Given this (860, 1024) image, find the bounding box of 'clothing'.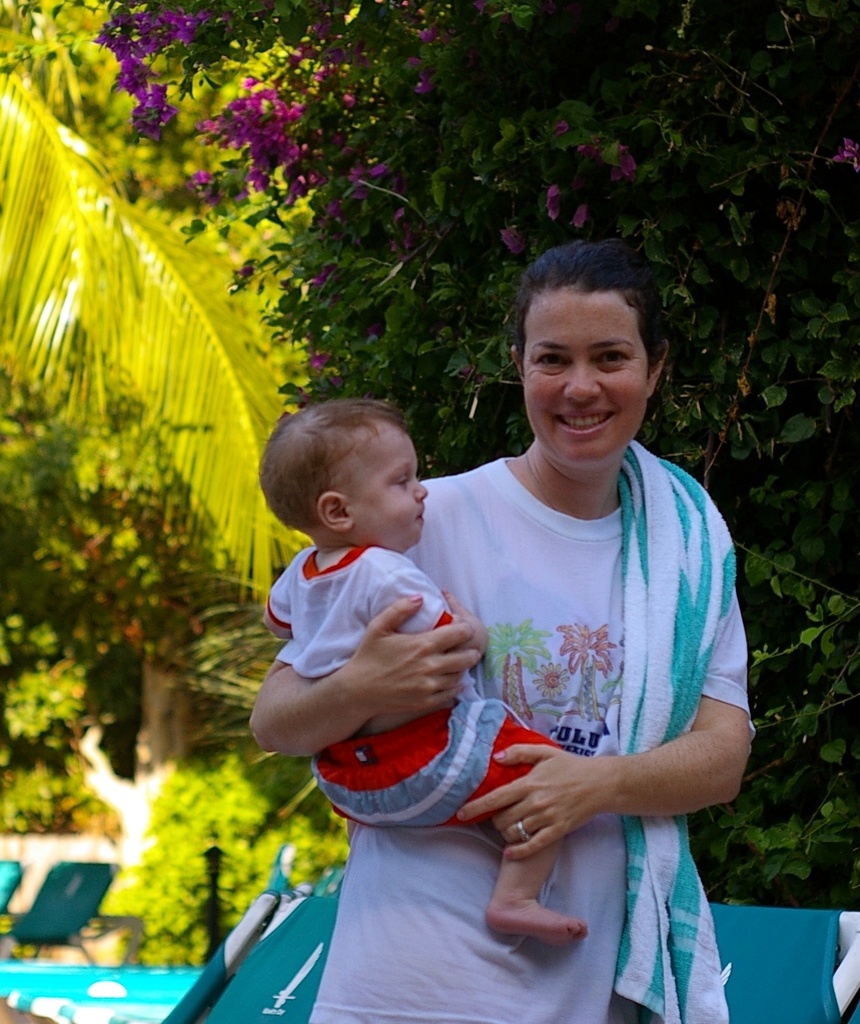
<box>305,447,760,1023</box>.
